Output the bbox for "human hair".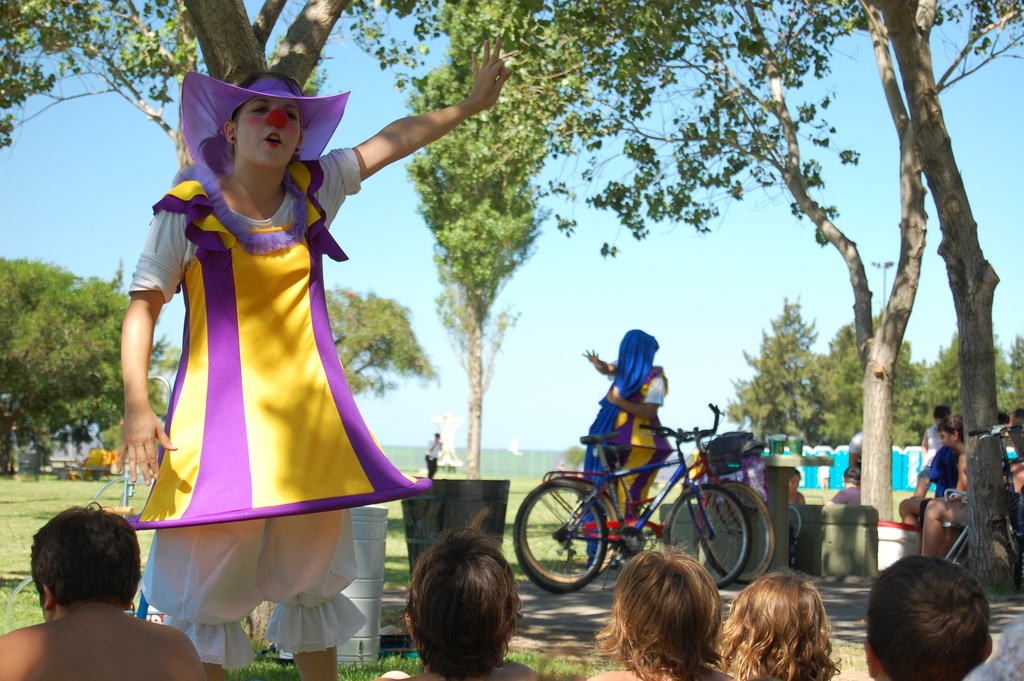
[x1=842, y1=464, x2=859, y2=484].
